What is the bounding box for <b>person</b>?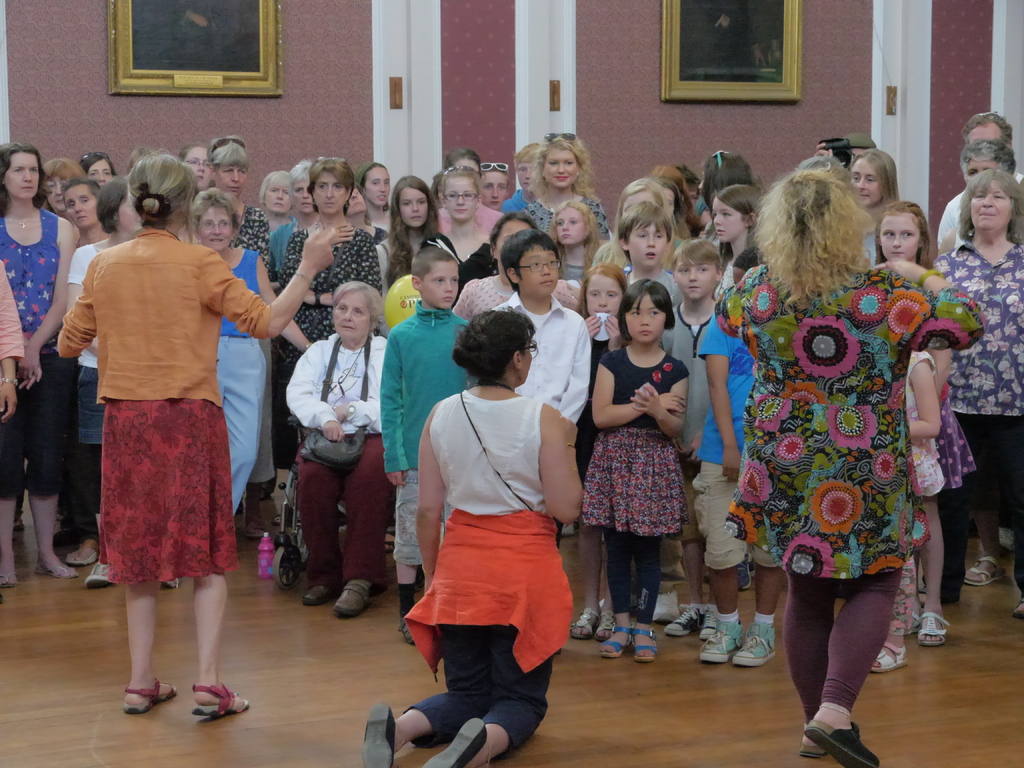
rect(365, 311, 588, 767).
